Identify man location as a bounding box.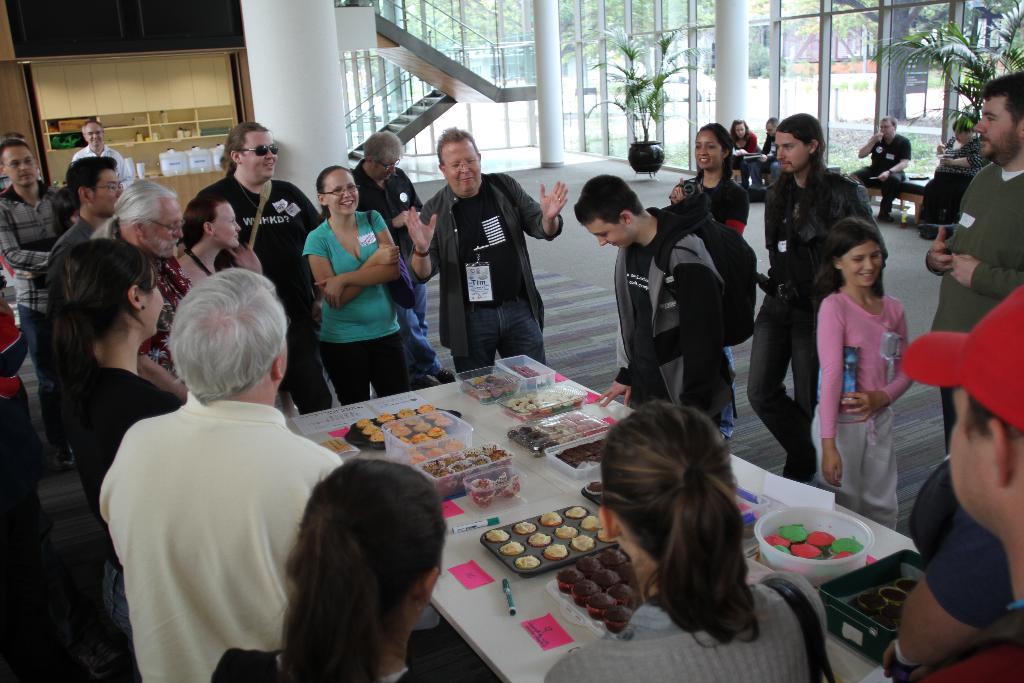
detection(920, 64, 1020, 452).
